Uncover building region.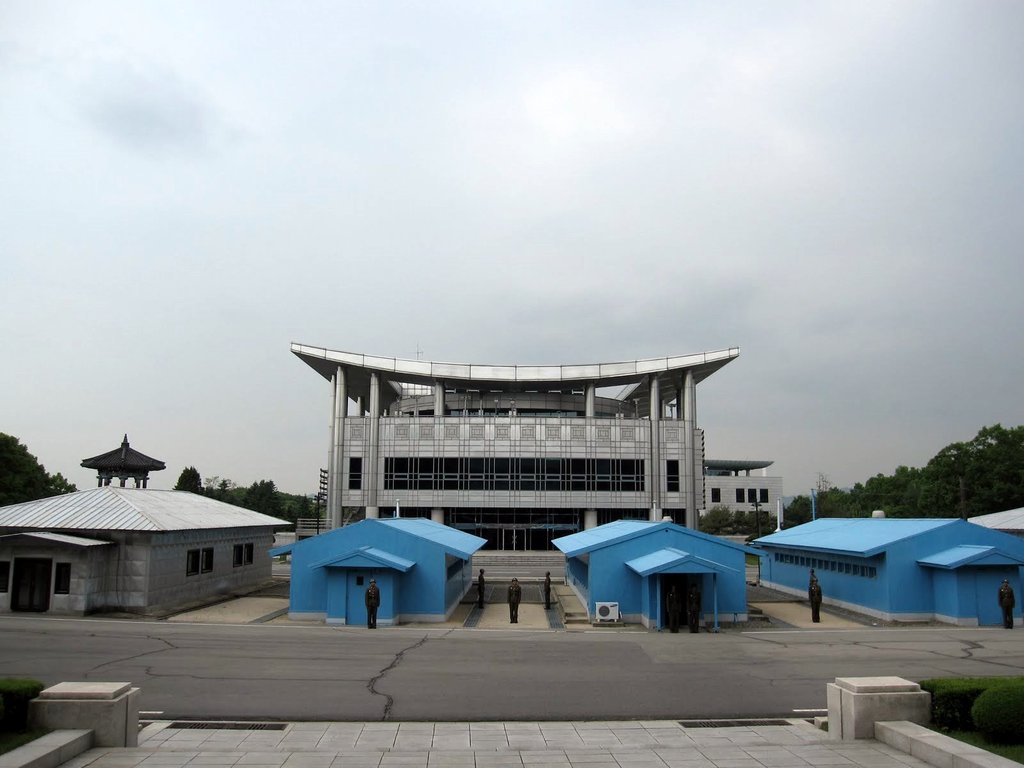
Uncovered: (292, 346, 792, 550).
